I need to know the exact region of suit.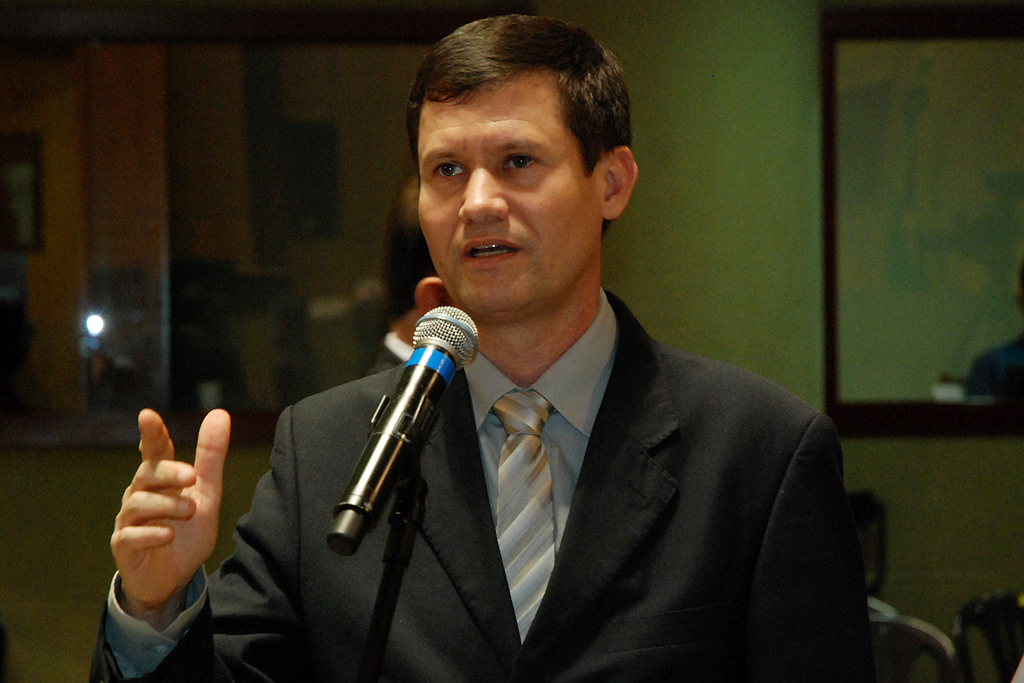
Region: box(370, 329, 415, 370).
